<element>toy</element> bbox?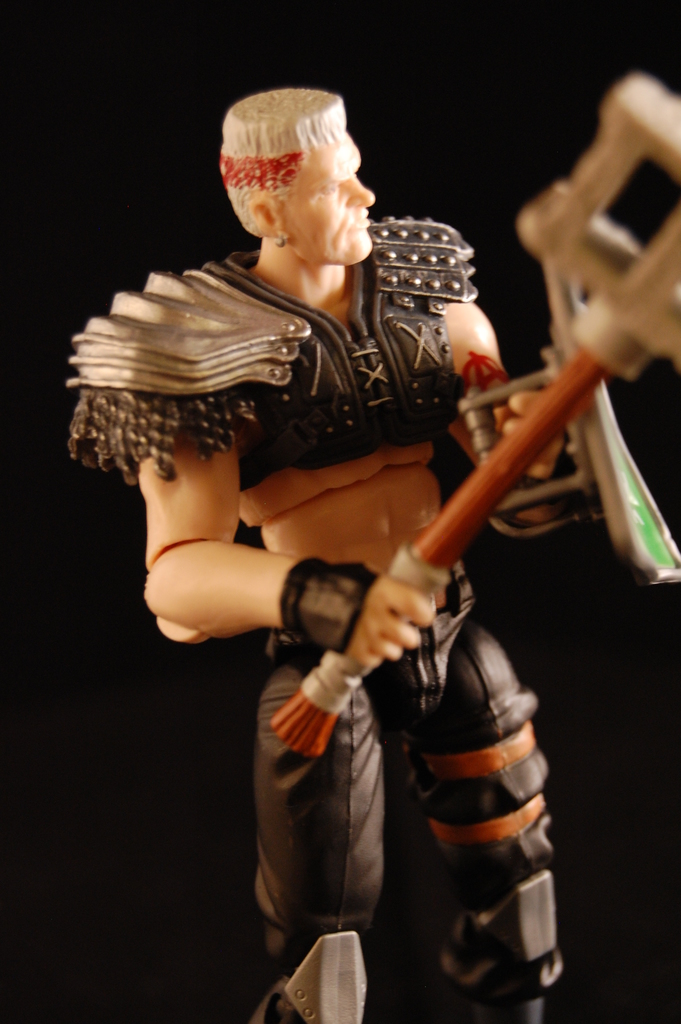
<bbox>59, 68, 680, 1023</bbox>
